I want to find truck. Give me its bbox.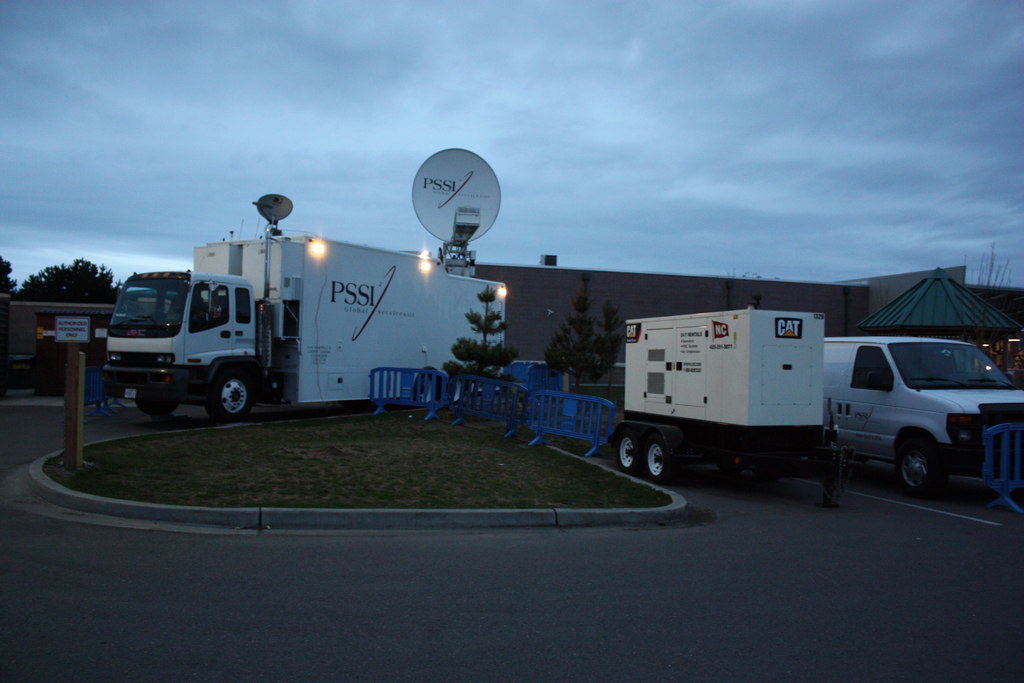
detection(89, 223, 518, 429).
